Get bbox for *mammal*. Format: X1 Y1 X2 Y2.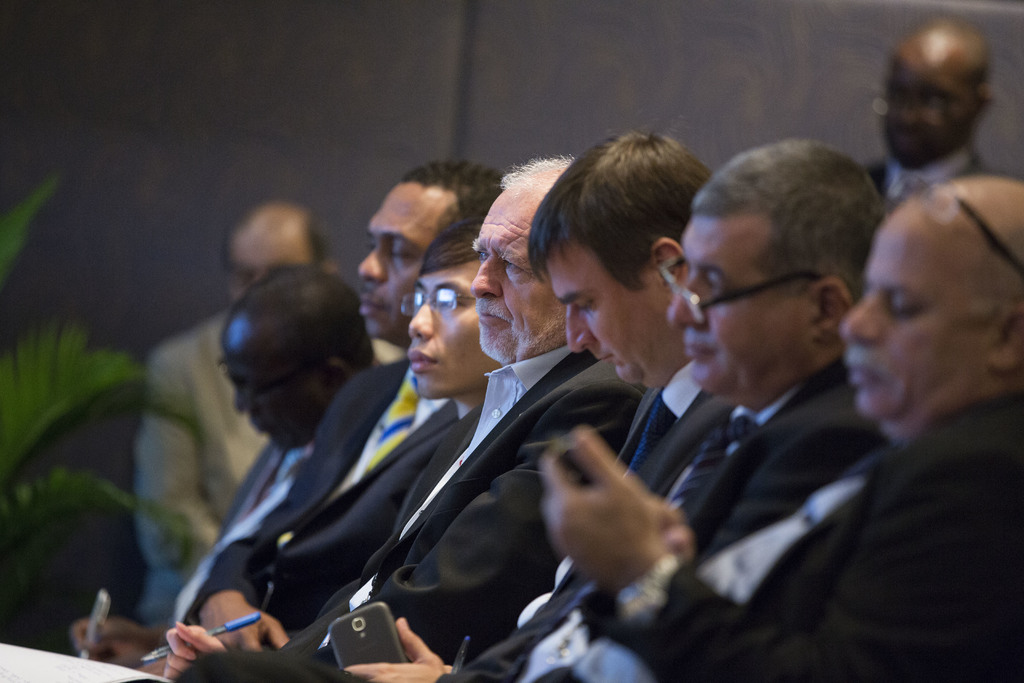
186 146 655 682.
